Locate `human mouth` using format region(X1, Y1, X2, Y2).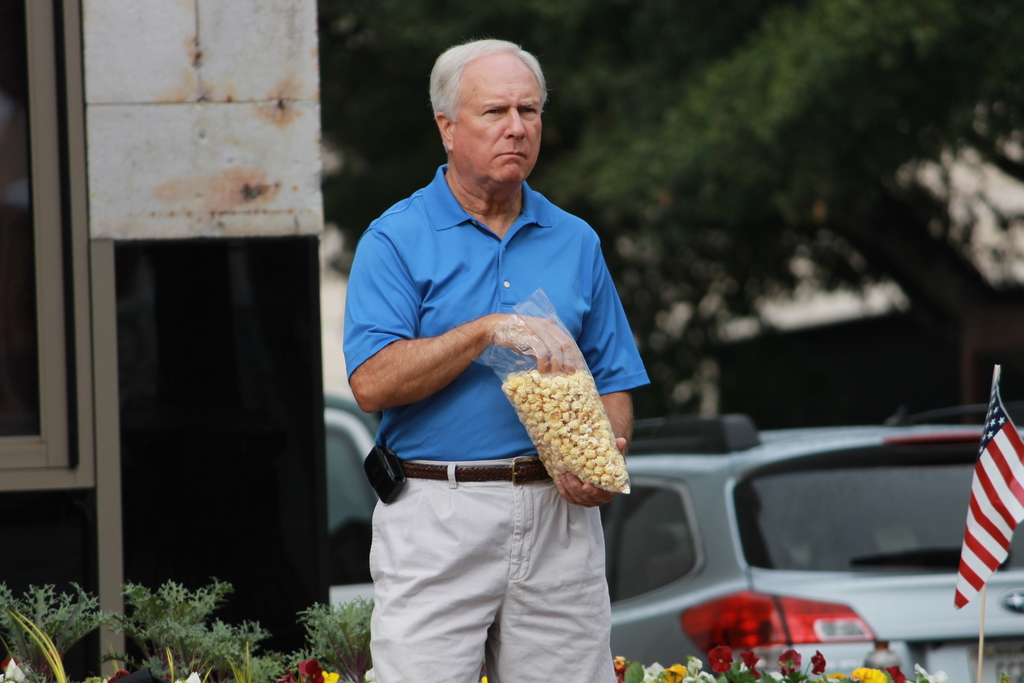
region(498, 150, 527, 158).
